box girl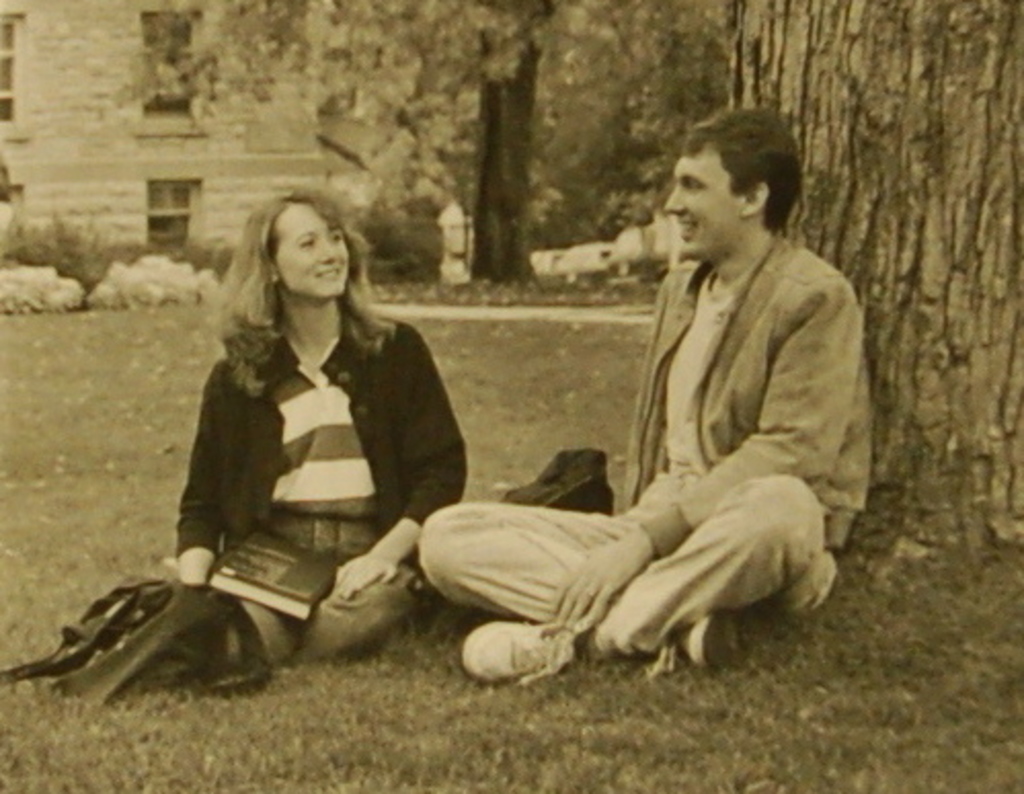
(x1=176, y1=181, x2=470, y2=665)
